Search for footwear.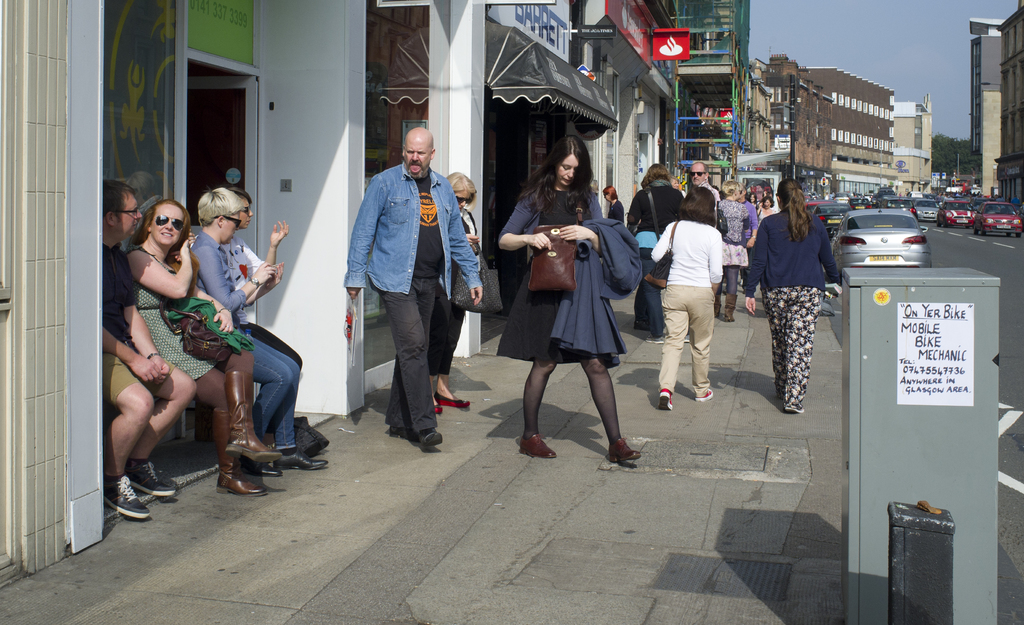
Found at (264, 464, 287, 478).
